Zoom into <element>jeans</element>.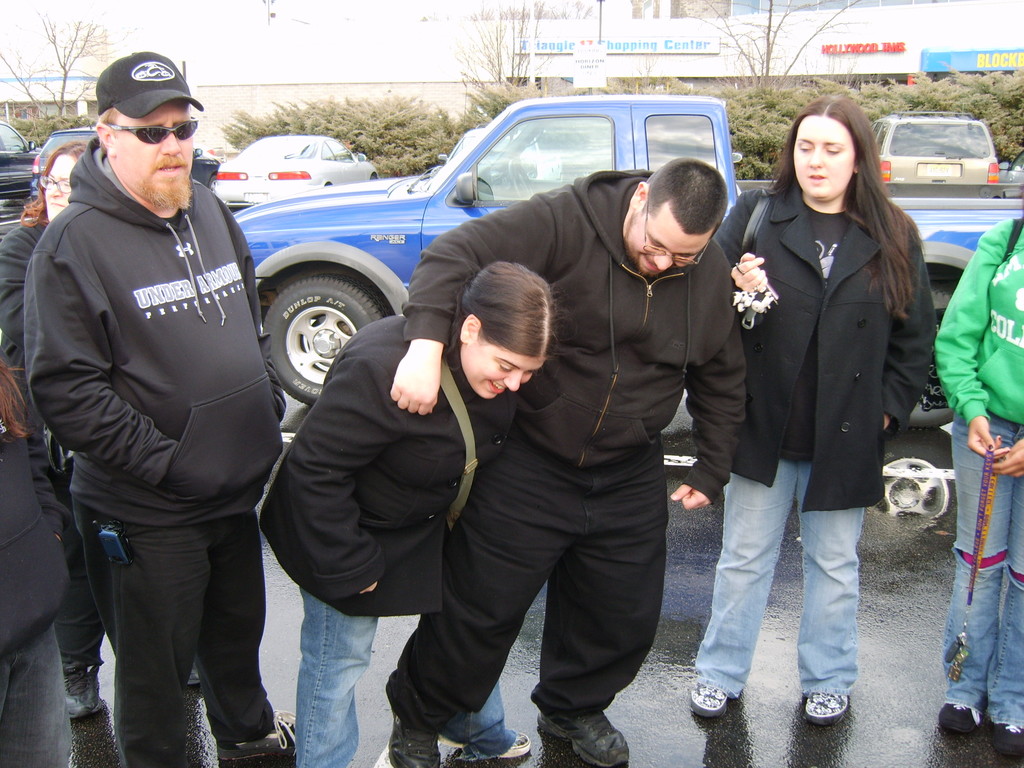
Zoom target: x1=443 y1=684 x2=514 y2=759.
